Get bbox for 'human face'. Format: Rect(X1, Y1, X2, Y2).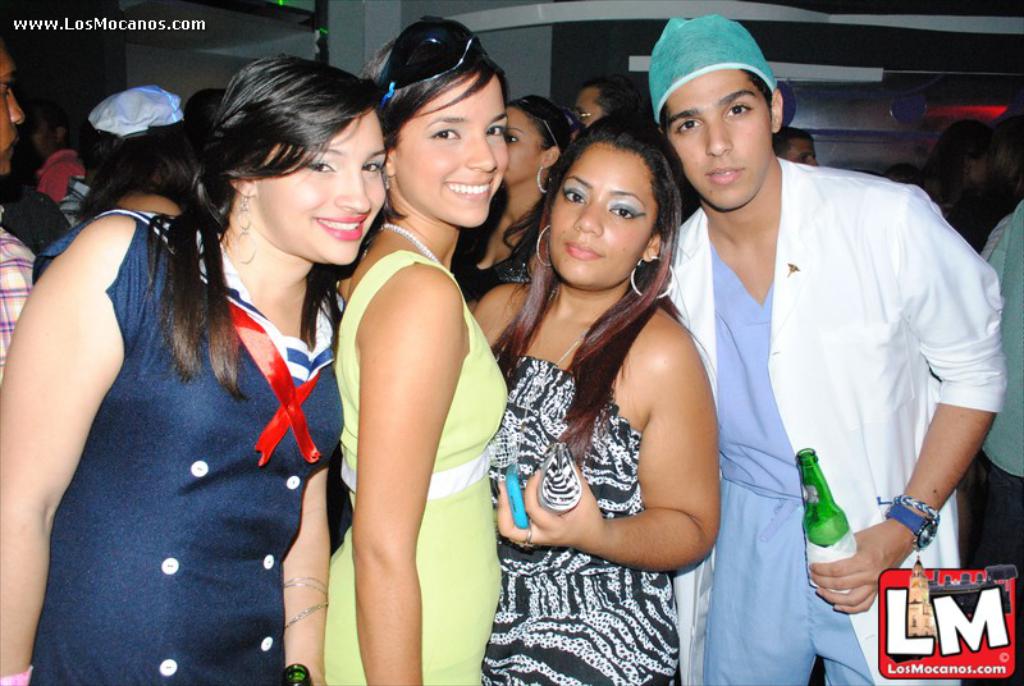
Rect(397, 74, 511, 221).
